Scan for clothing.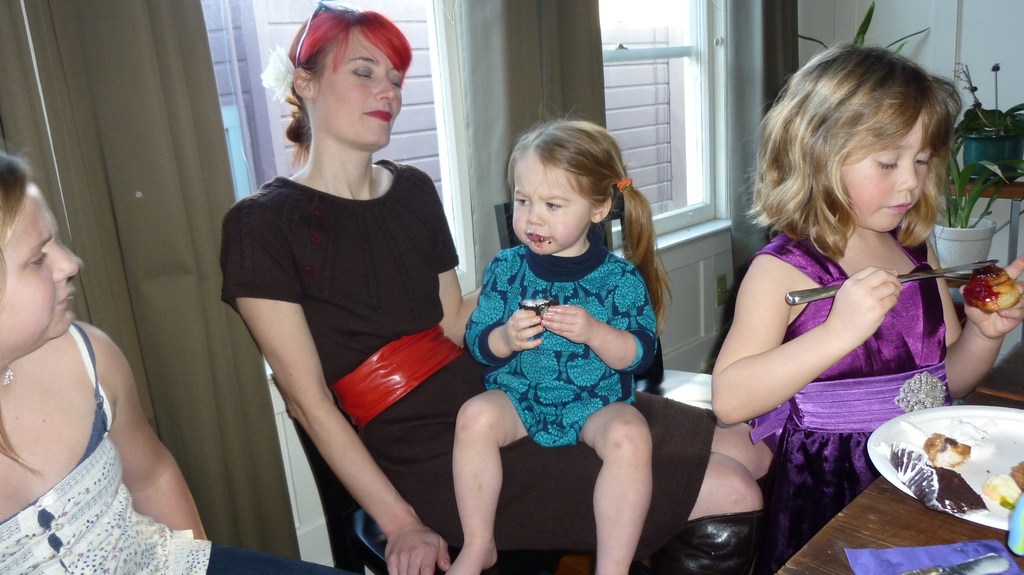
Scan result: (751,221,956,567).
